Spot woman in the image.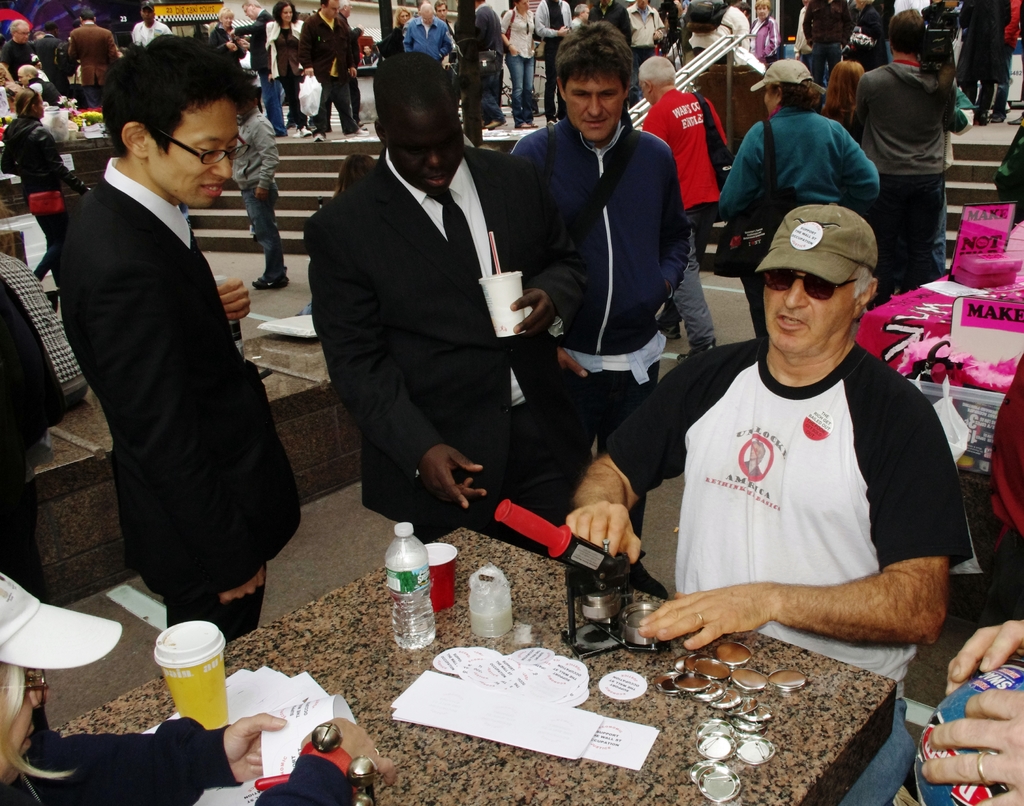
woman found at rect(131, 4, 172, 47).
